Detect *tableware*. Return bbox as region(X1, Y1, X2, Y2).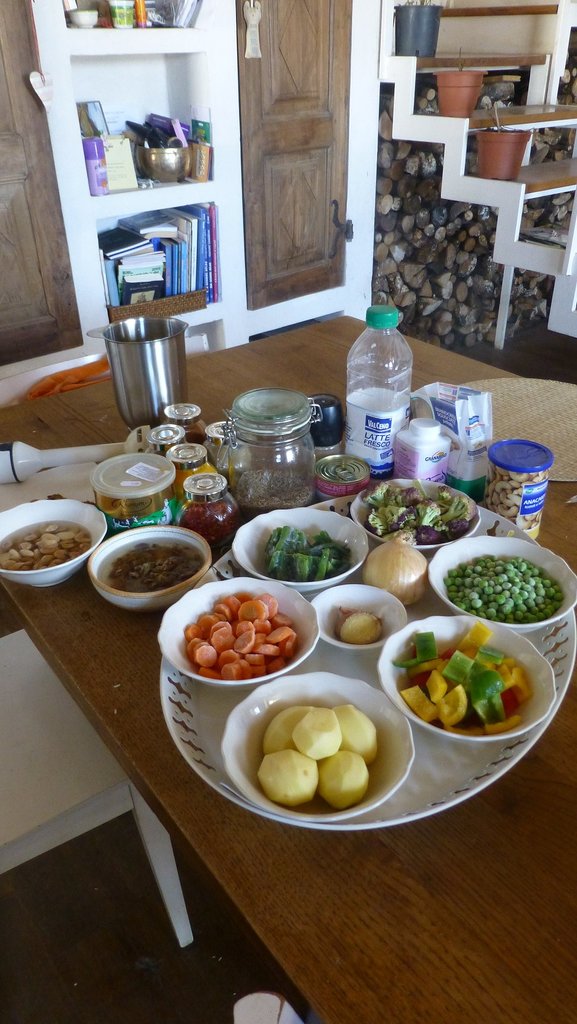
region(88, 522, 221, 612).
